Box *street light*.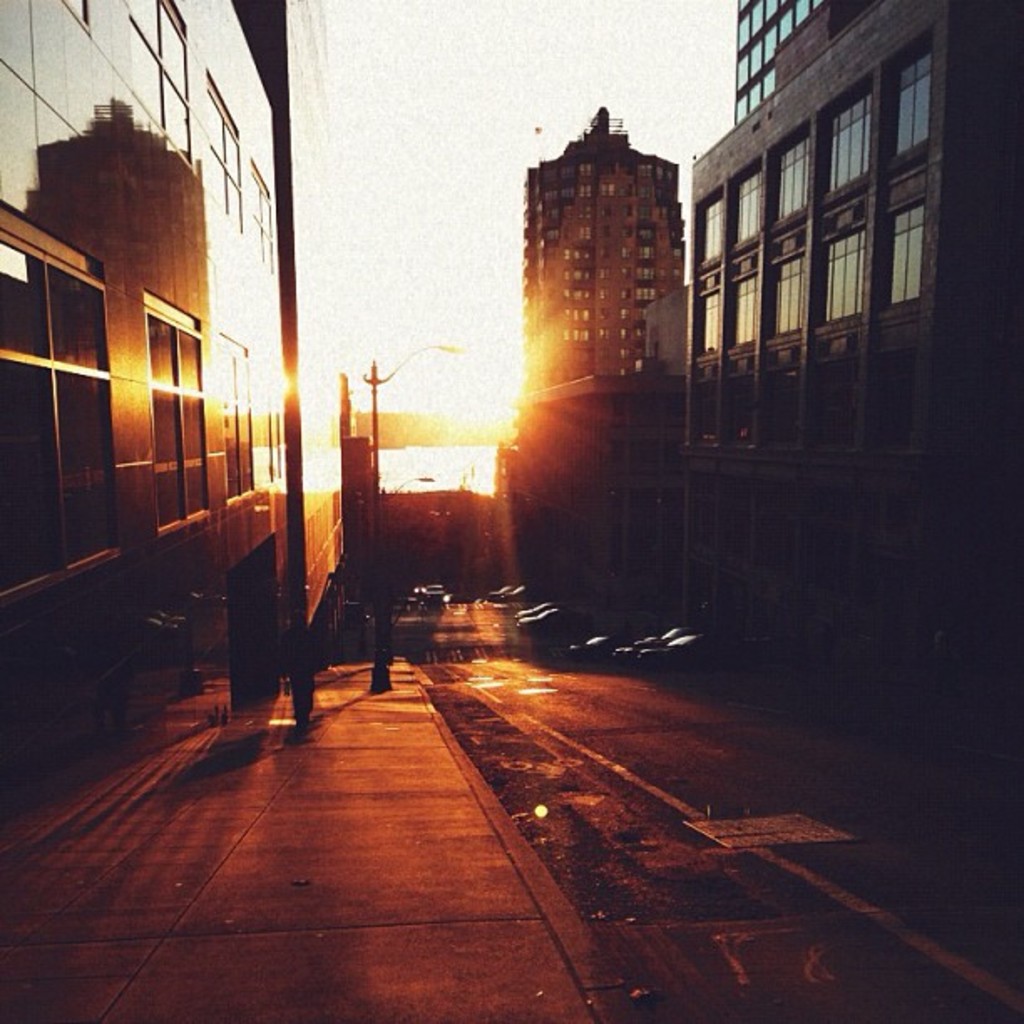
[358, 341, 465, 686].
